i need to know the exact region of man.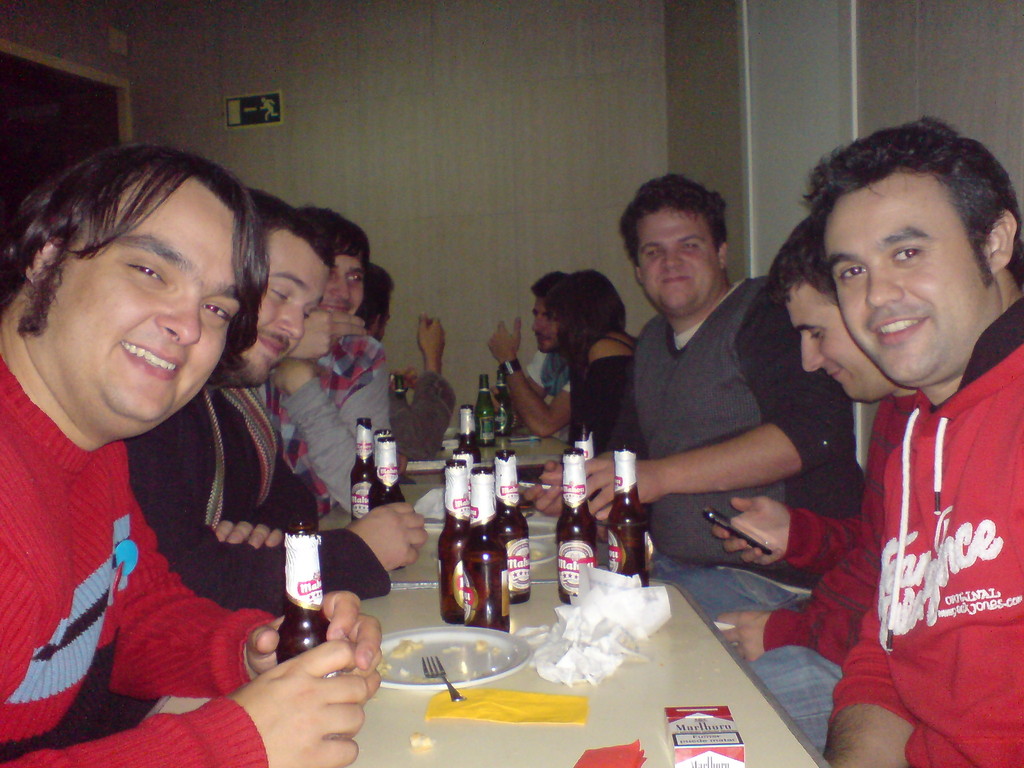
Region: [x1=711, y1=212, x2=932, y2=764].
